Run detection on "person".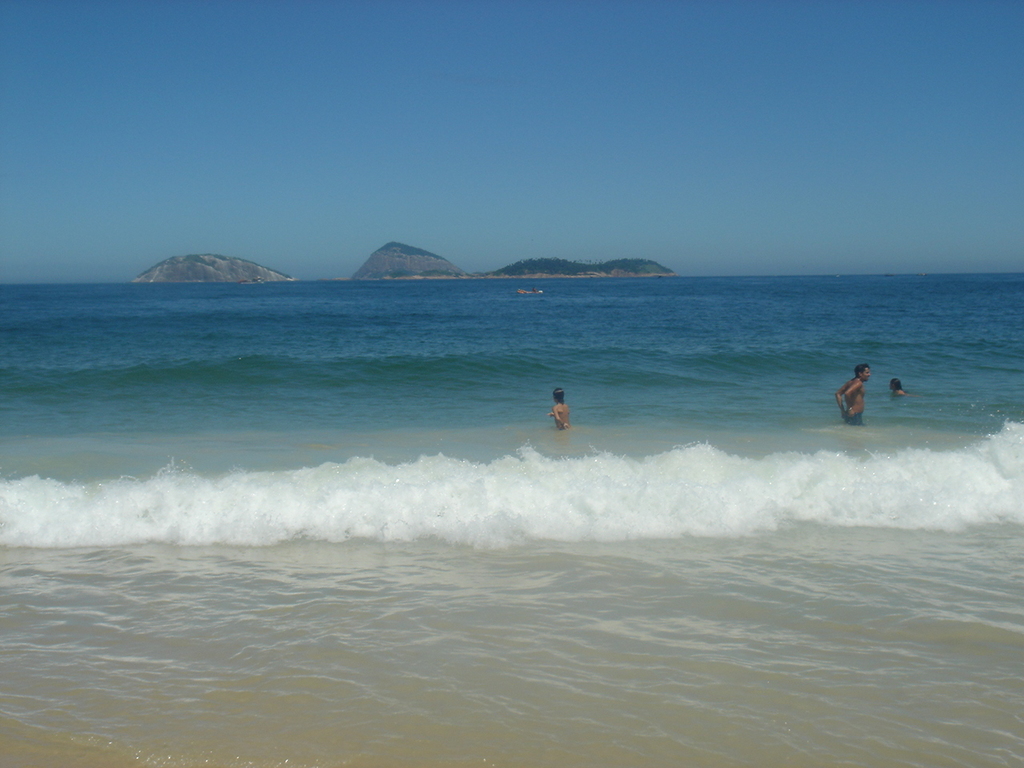
Result: select_region(886, 374, 915, 402).
